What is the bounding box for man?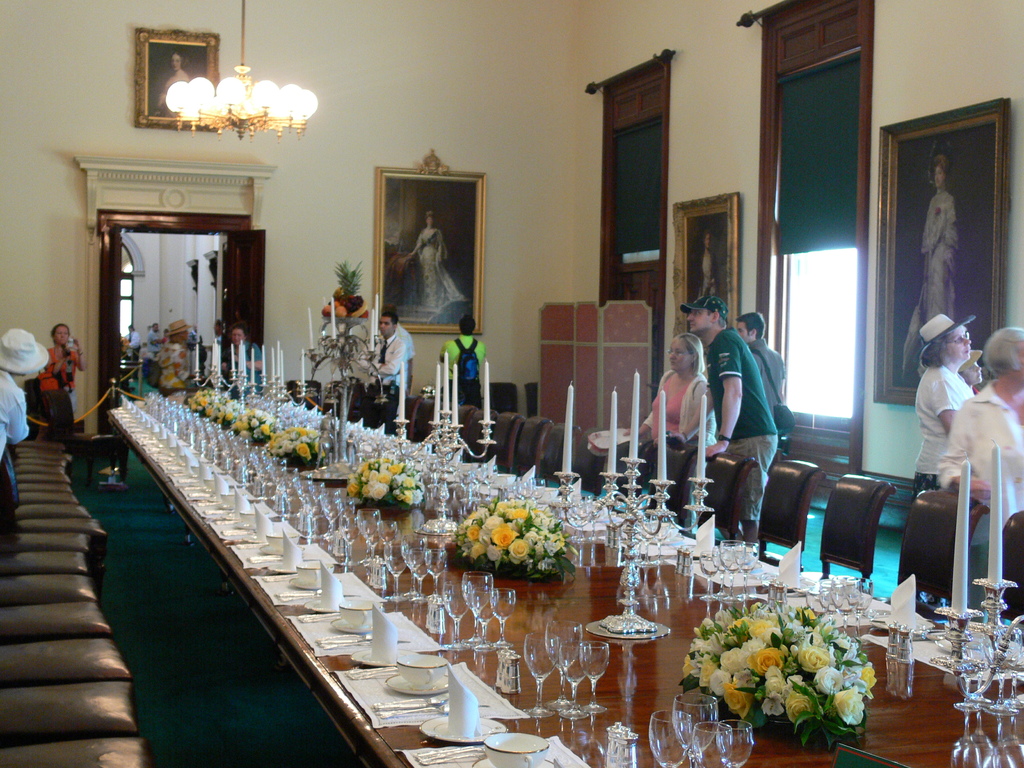
380/304/415/393.
